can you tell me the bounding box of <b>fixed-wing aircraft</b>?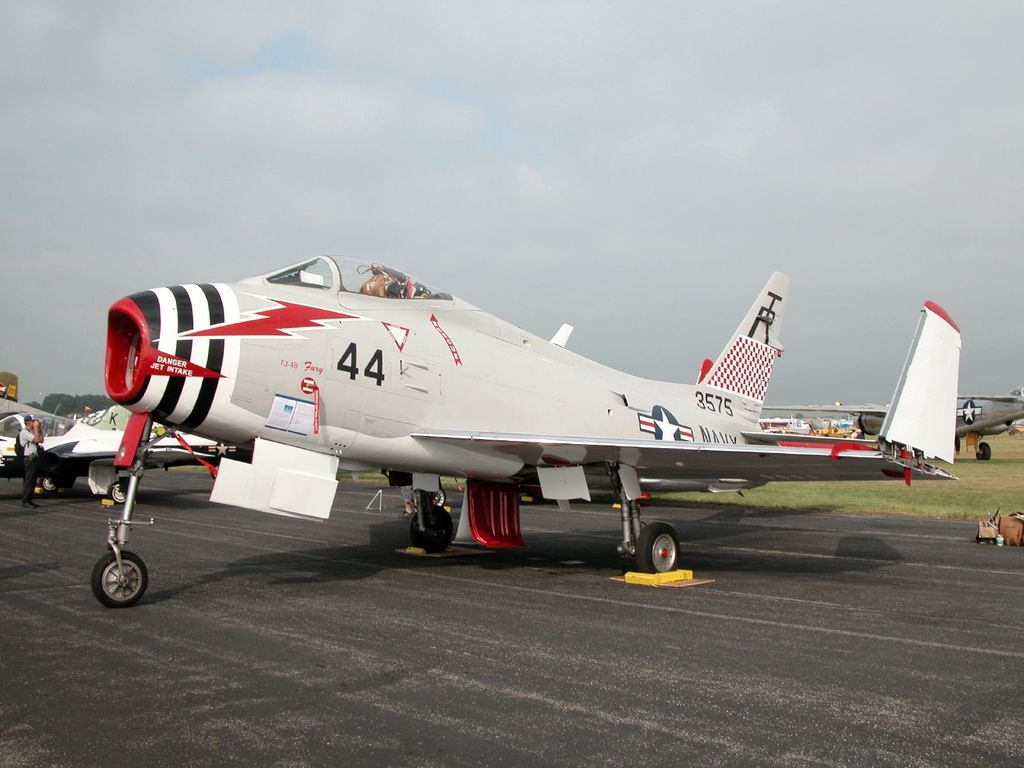
Rect(760, 384, 1023, 461).
